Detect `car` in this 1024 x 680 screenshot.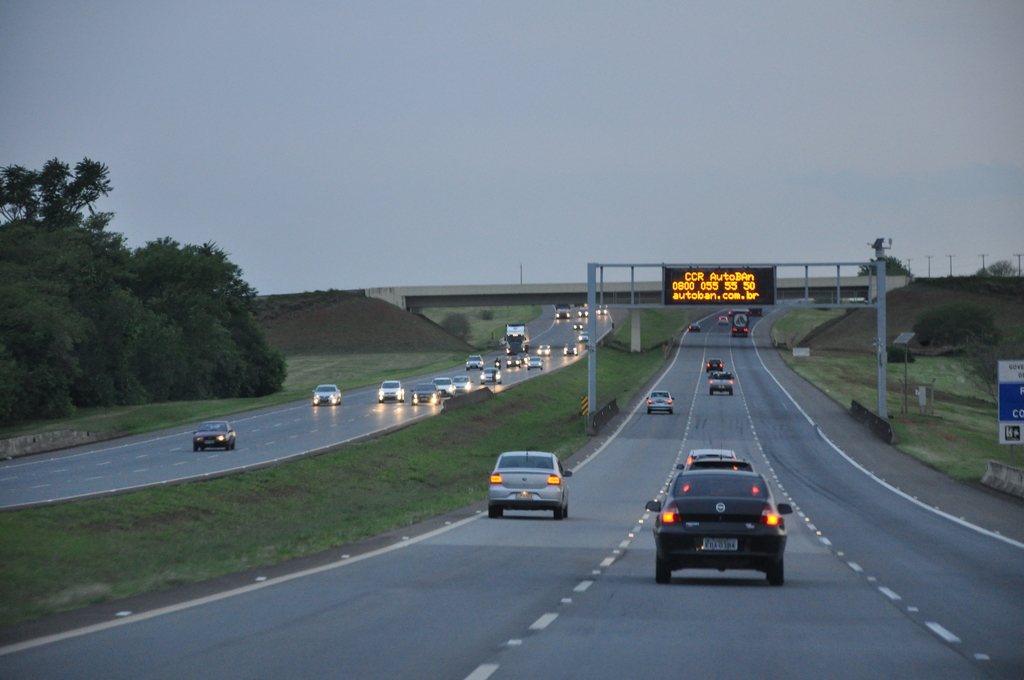
Detection: 600/307/609/314.
